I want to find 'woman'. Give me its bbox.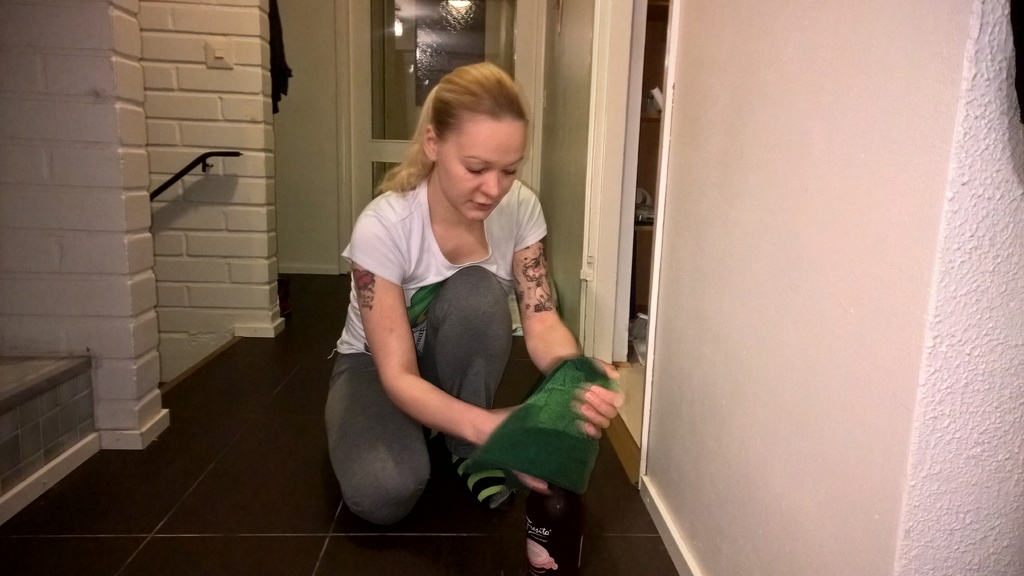
311:50:583:565.
